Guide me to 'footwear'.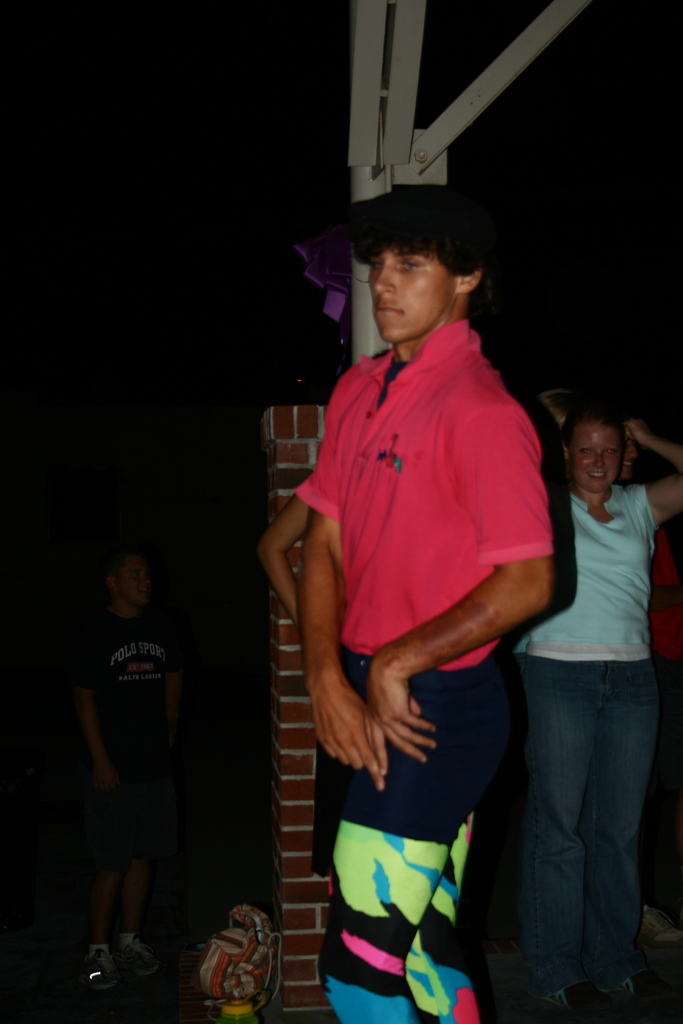
Guidance: bbox=(74, 934, 166, 995).
